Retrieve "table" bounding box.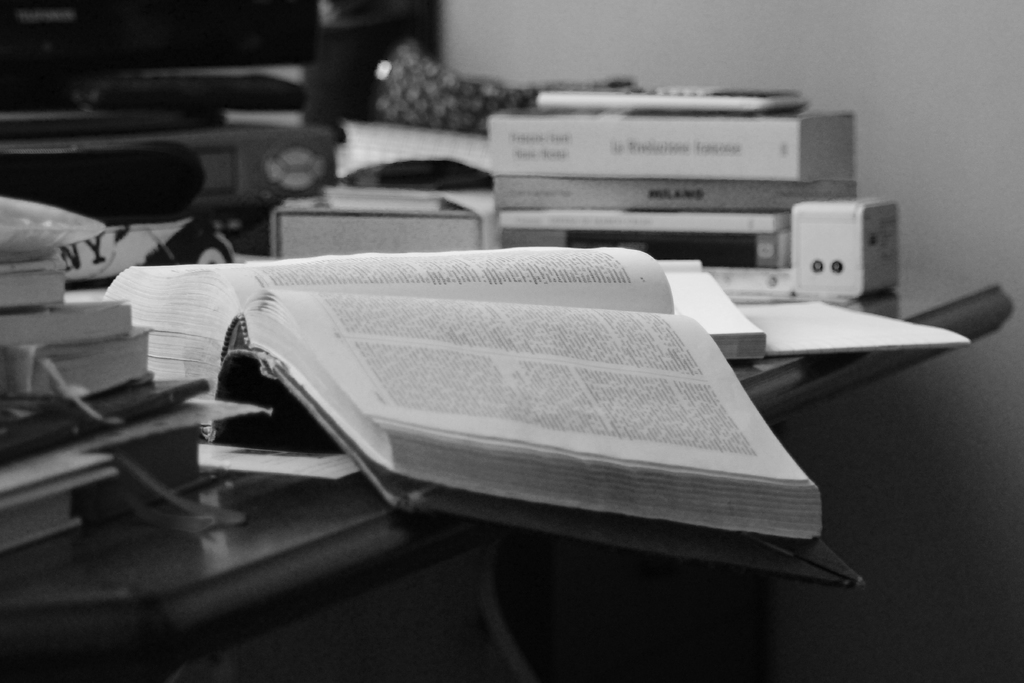
Bounding box: pyautogui.locateOnScreen(0, 259, 1007, 682).
